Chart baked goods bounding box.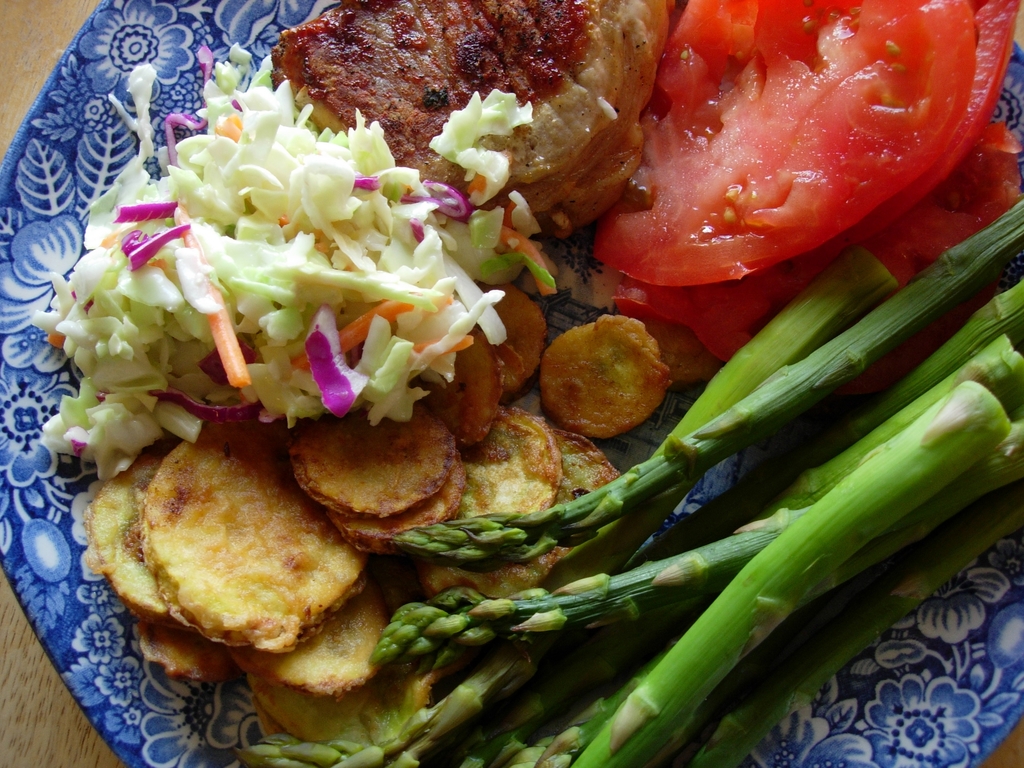
Charted: (x1=102, y1=416, x2=356, y2=687).
